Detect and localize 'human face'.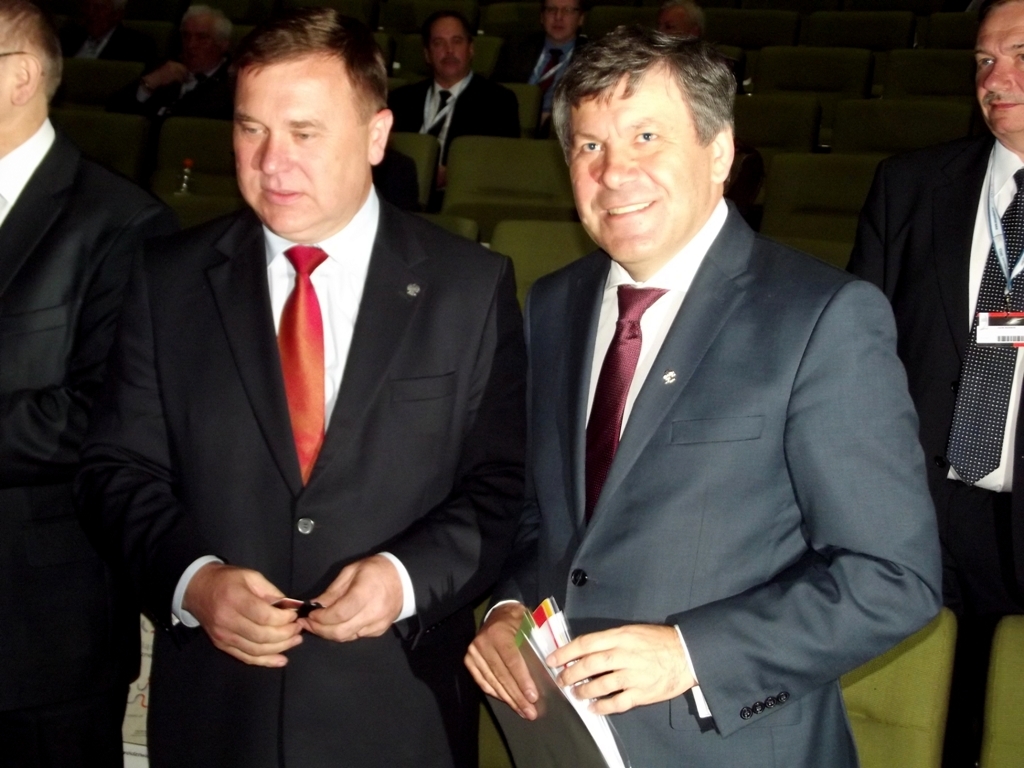
Localized at bbox=(974, 2, 1023, 134).
